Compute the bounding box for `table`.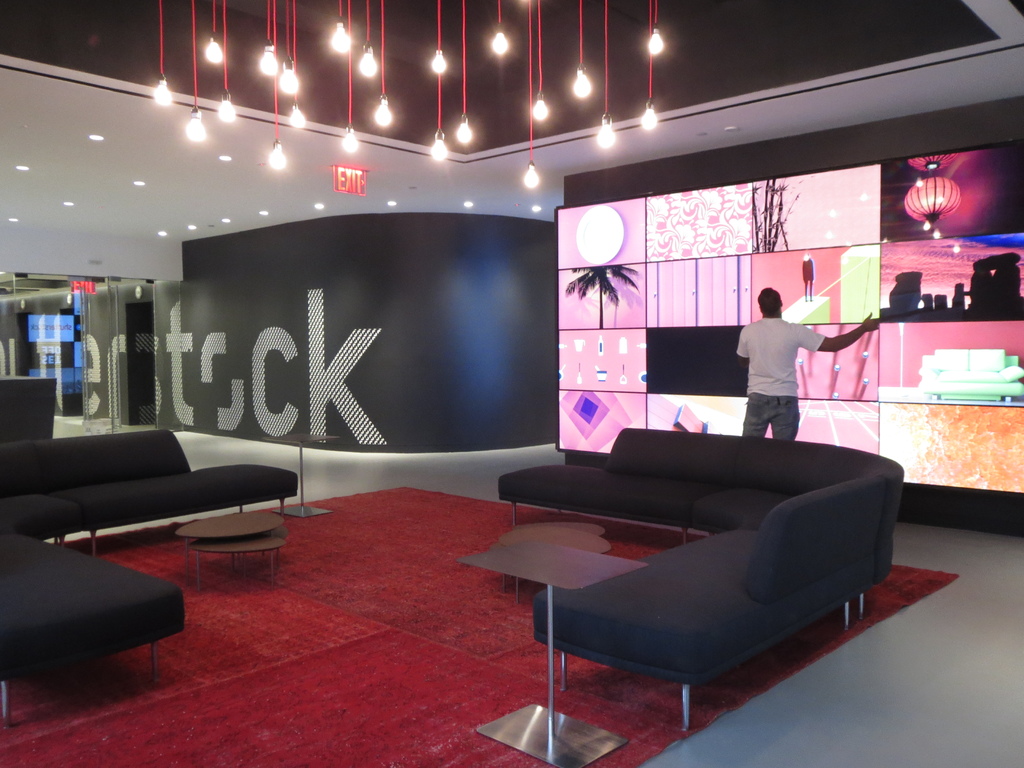
<box>514,520,609,540</box>.
